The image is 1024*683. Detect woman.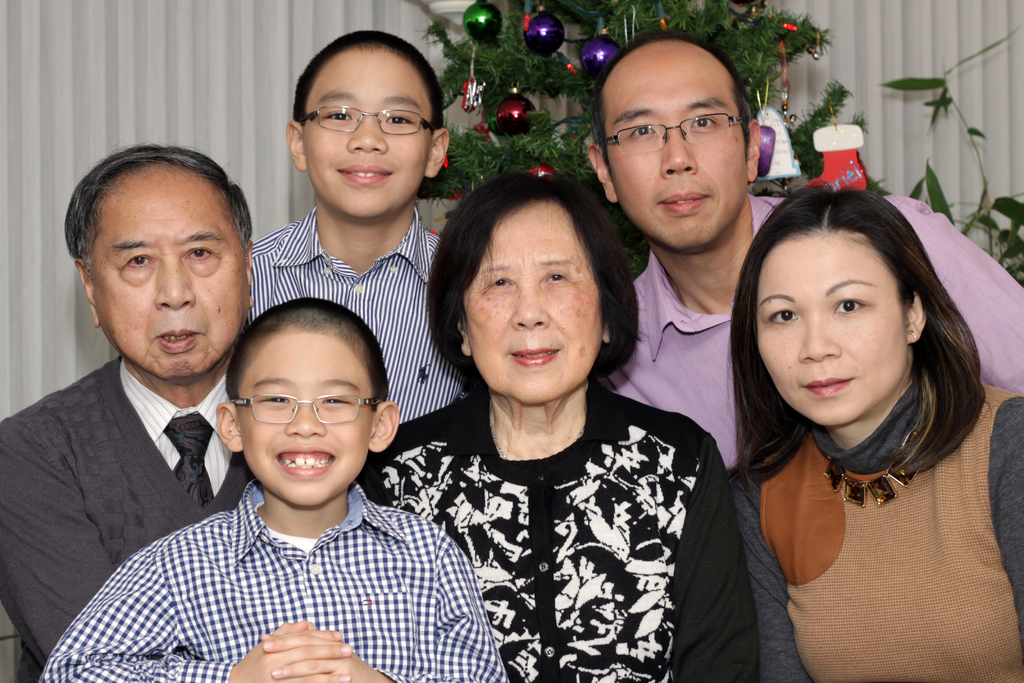
Detection: crop(717, 176, 1023, 682).
